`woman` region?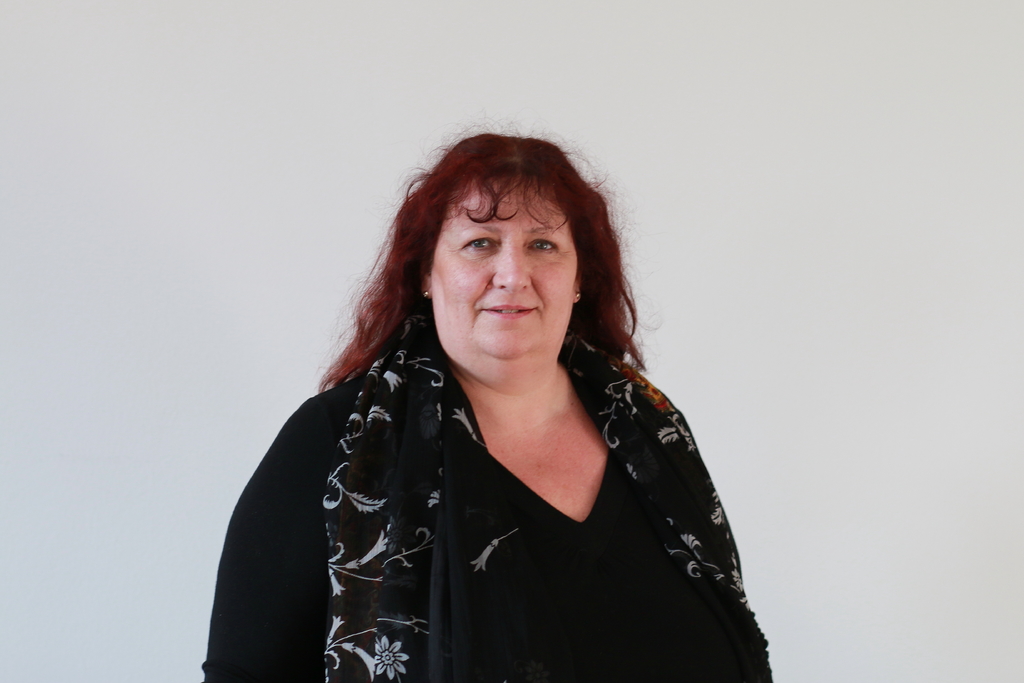
bbox=[204, 135, 808, 682]
